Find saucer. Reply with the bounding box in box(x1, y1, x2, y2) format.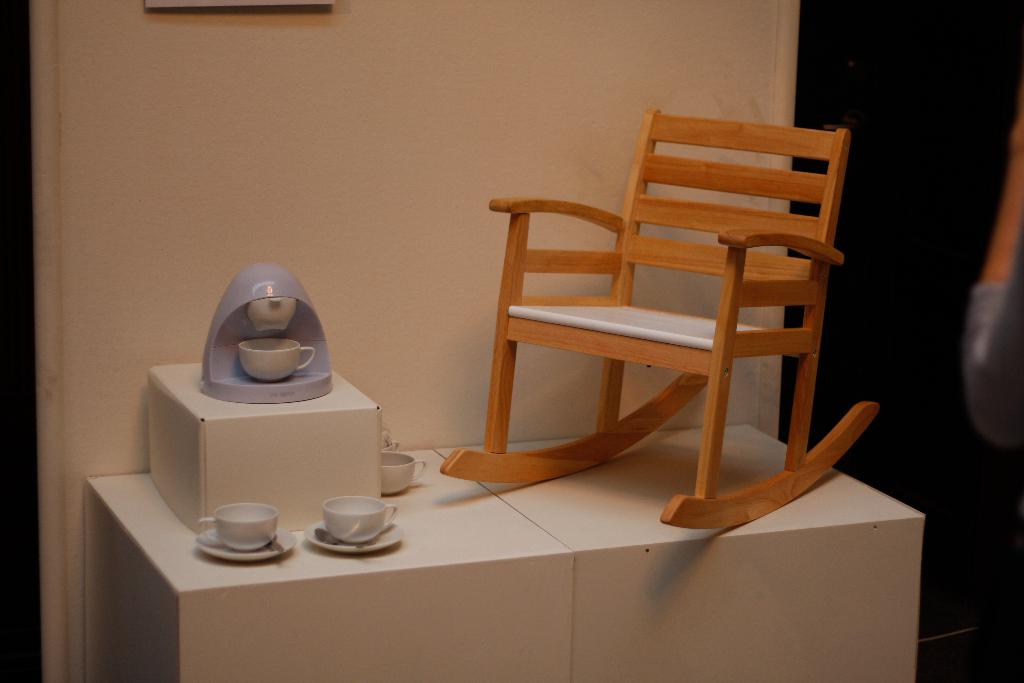
box(301, 520, 408, 555).
